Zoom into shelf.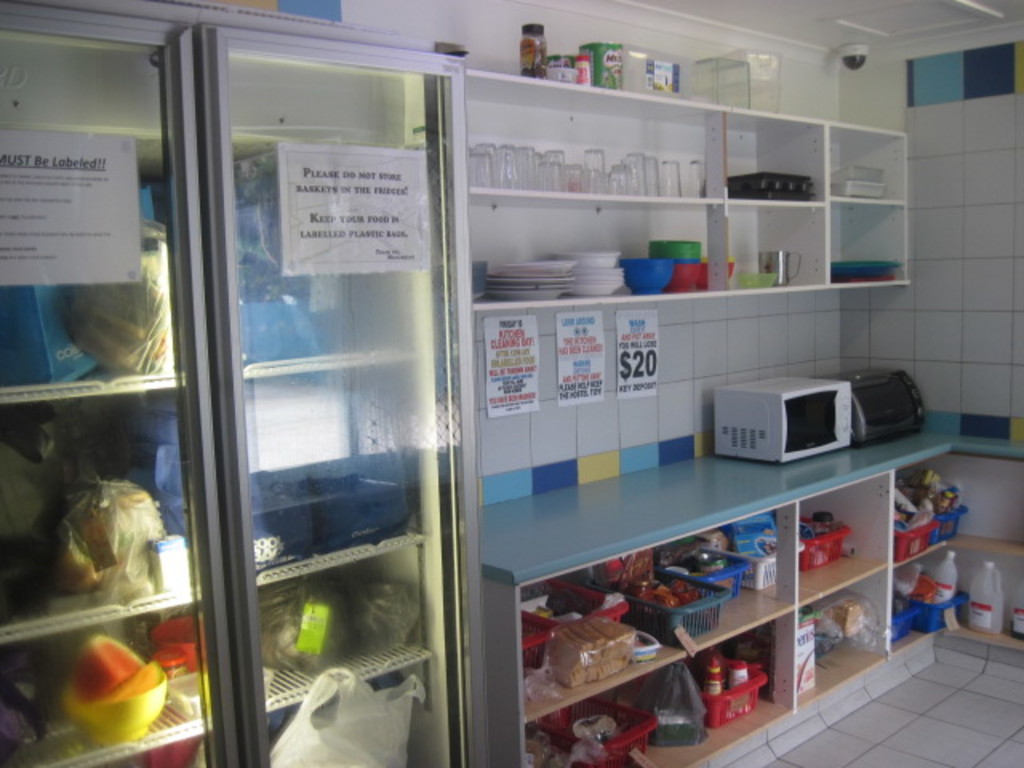
Zoom target: left=472, top=72, right=730, bottom=197.
